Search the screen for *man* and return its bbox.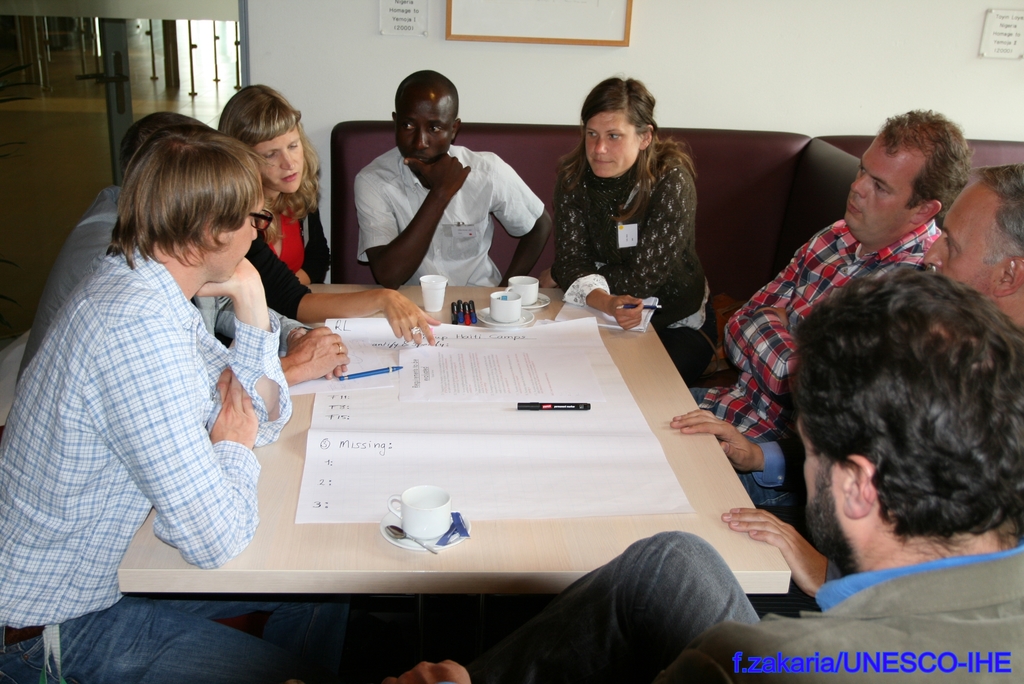
Found: crop(664, 159, 1023, 605).
